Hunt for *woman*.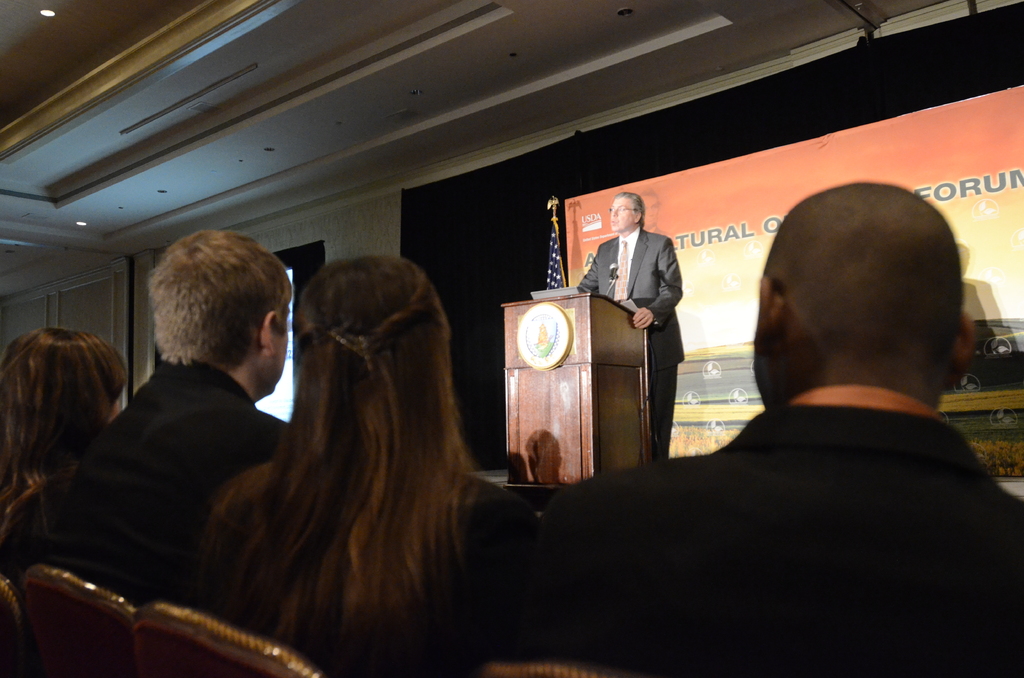
Hunted down at {"x1": 0, "y1": 330, "x2": 132, "y2": 540}.
